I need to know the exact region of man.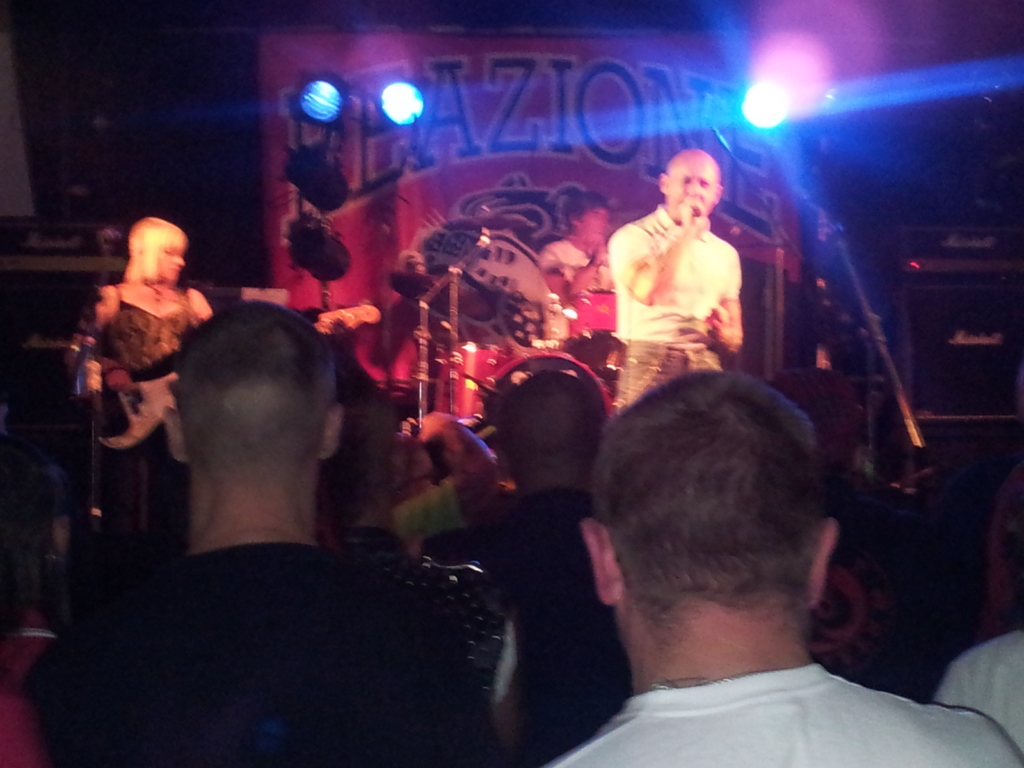
Region: pyautogui.locateOnScreen(443, 367, 630, 764).
